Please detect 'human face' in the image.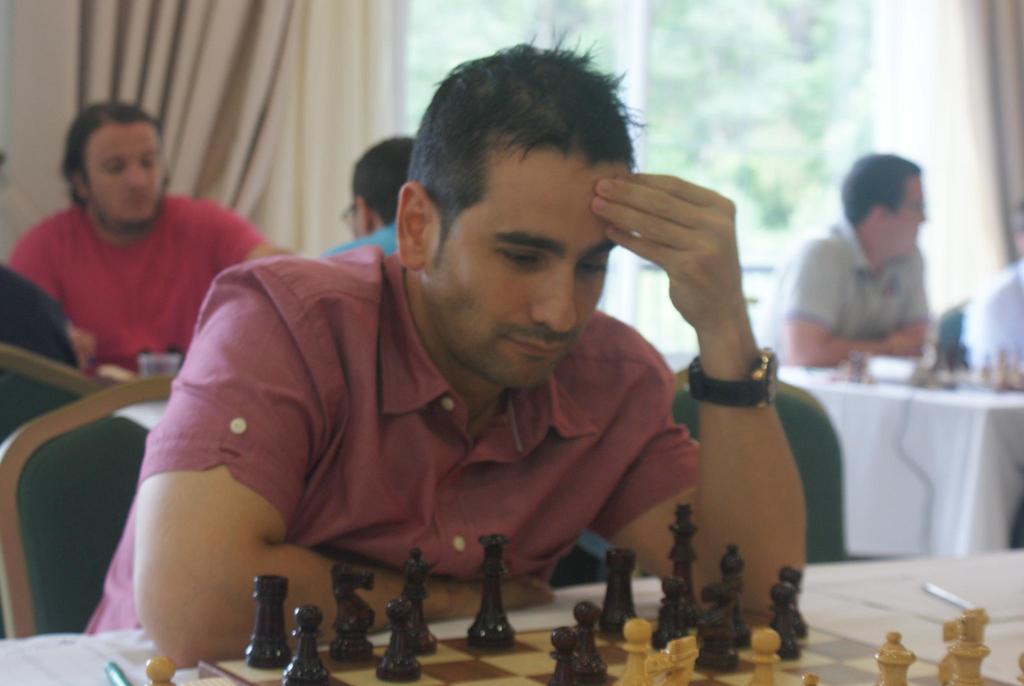
crop(420, 151, 631, 398).
